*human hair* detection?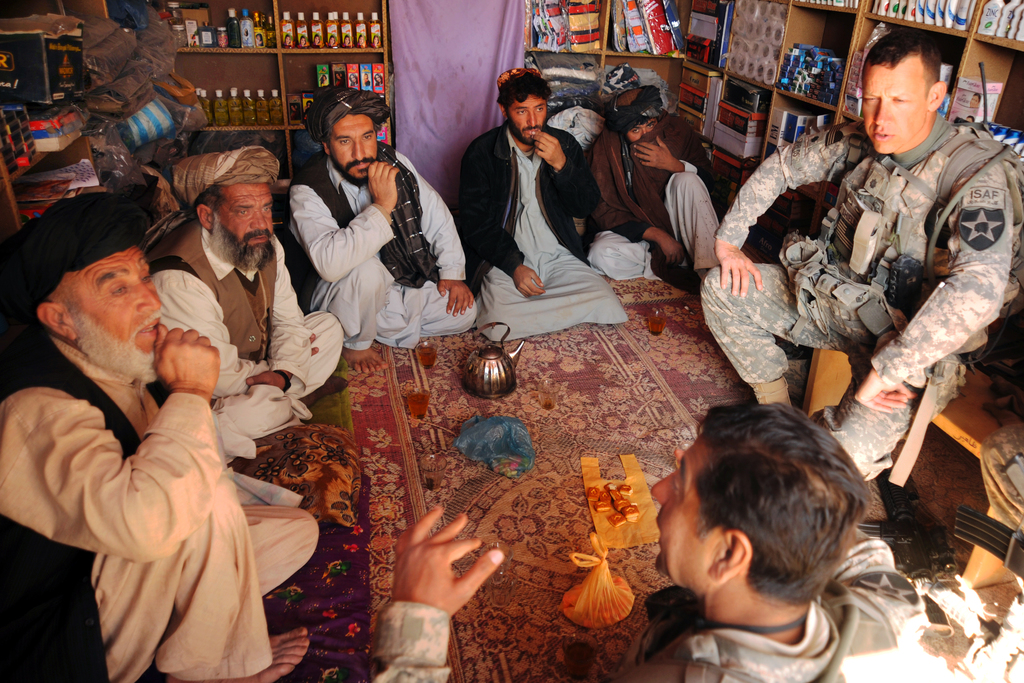
<box>188,179,227,220</box>
